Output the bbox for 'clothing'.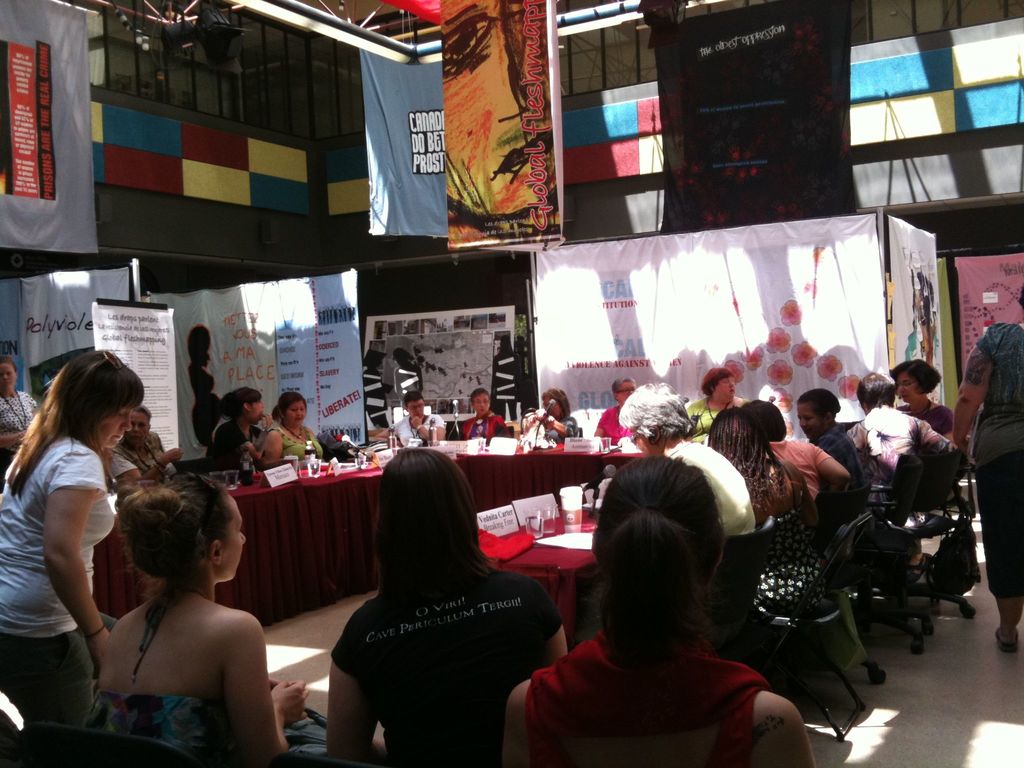
left=106, top=680, right=252, bottom=760.
